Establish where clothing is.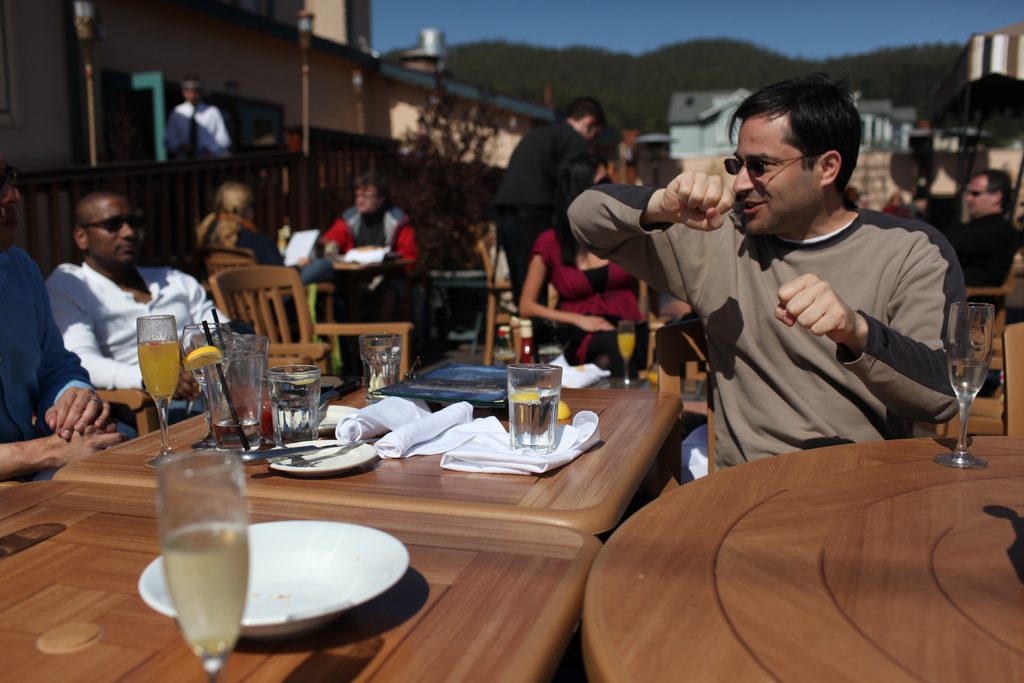
Established at x1=45 y1=256 x2=236 y2=424.
